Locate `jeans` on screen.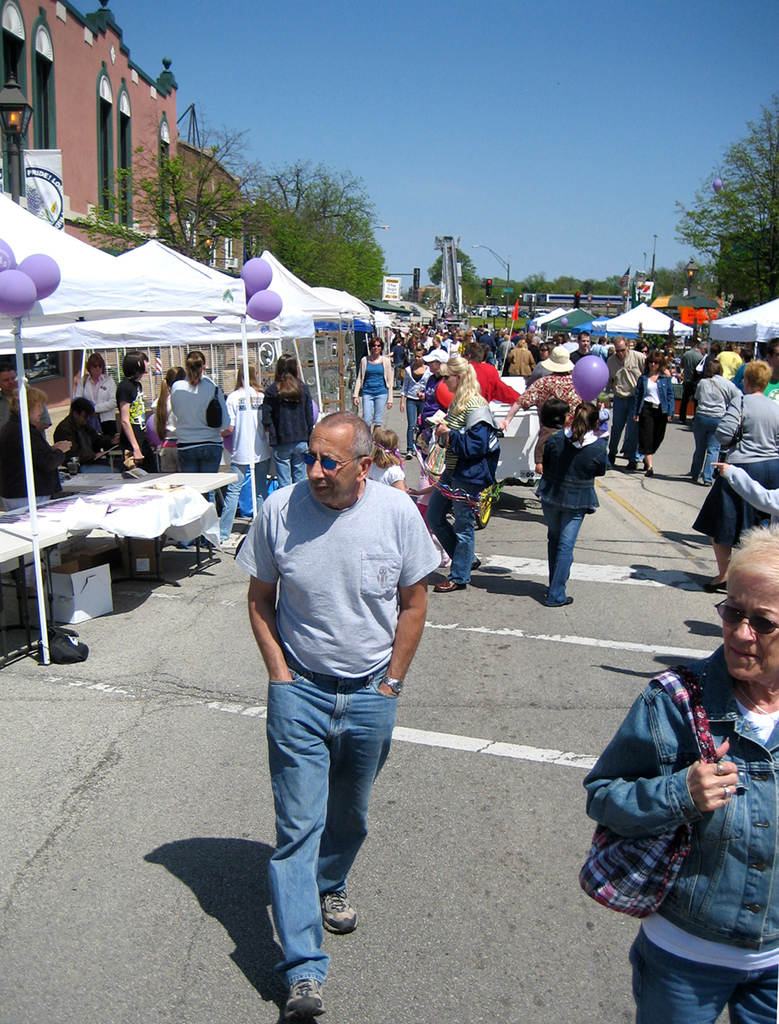
On screen at left=430, top=497, right=478, bottom=591.
